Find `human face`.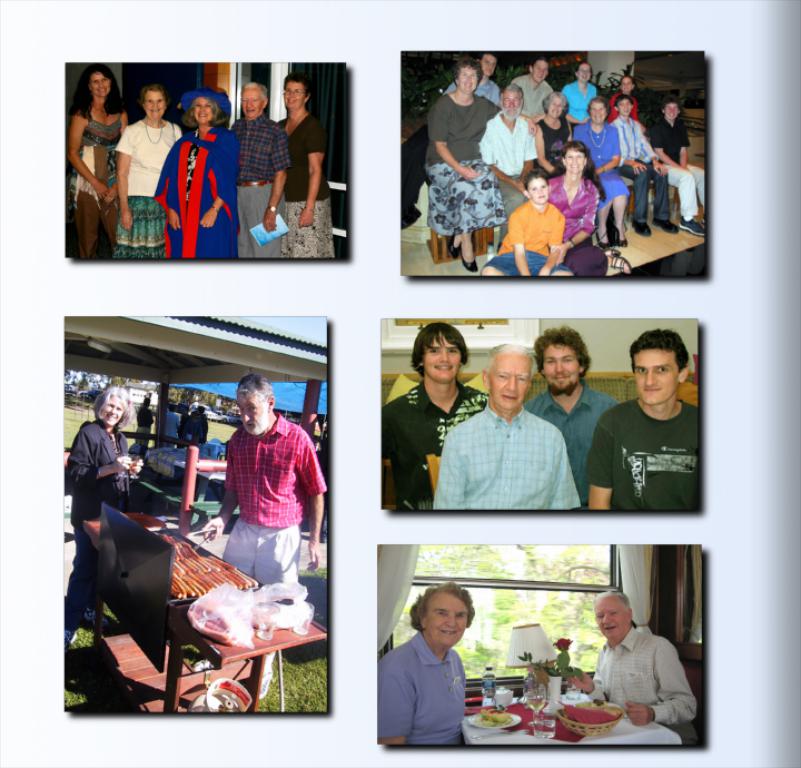
142, 91, 165, 120.
